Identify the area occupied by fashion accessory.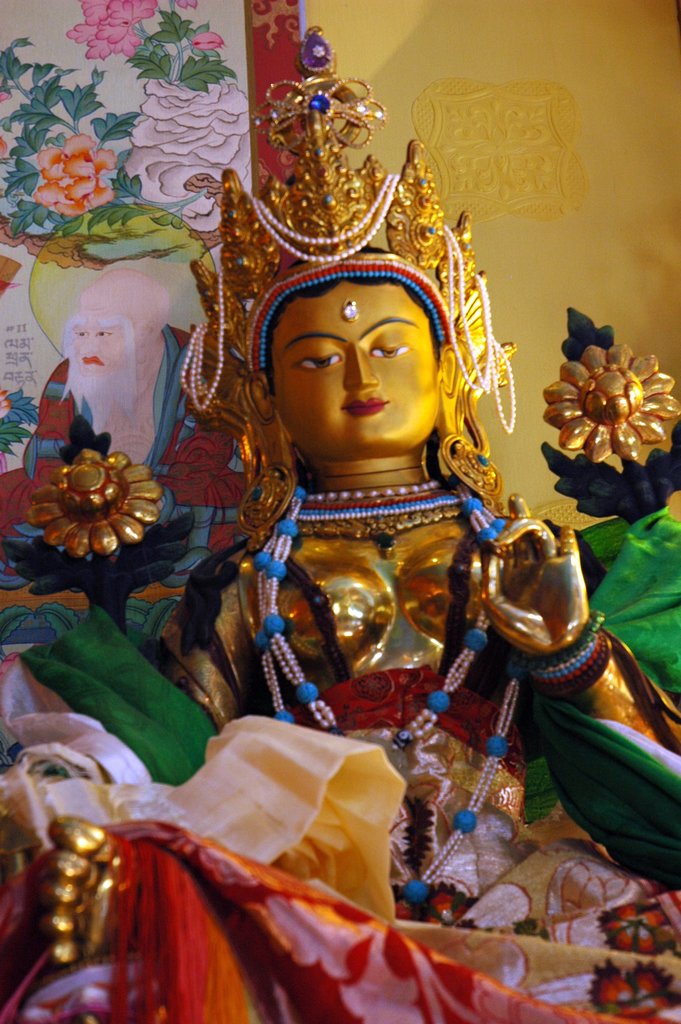
Area: crop(164, 24, 518, 547).
